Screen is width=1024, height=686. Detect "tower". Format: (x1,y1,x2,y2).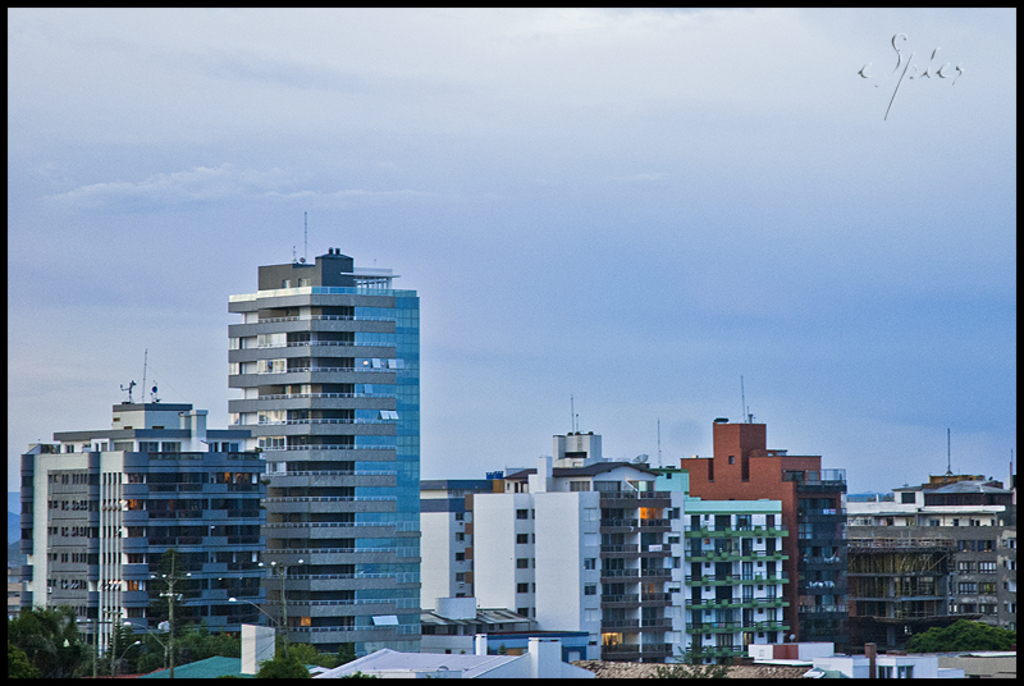
(420,468,502,621).
